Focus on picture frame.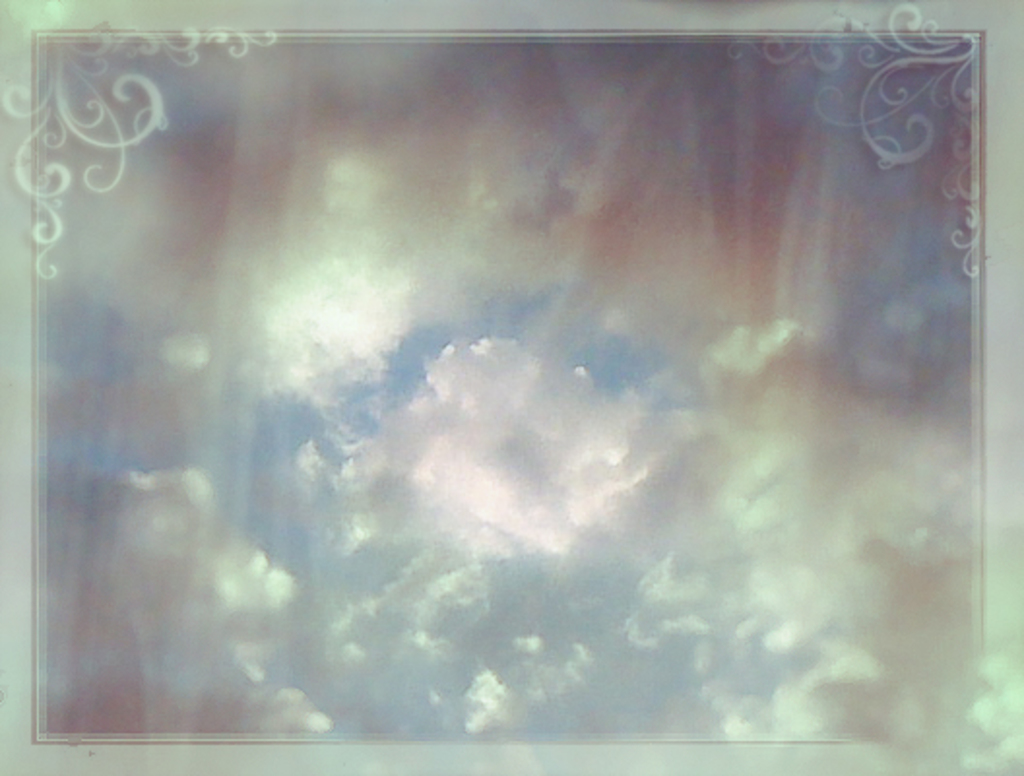
Focused at (0,0,1022,774).
